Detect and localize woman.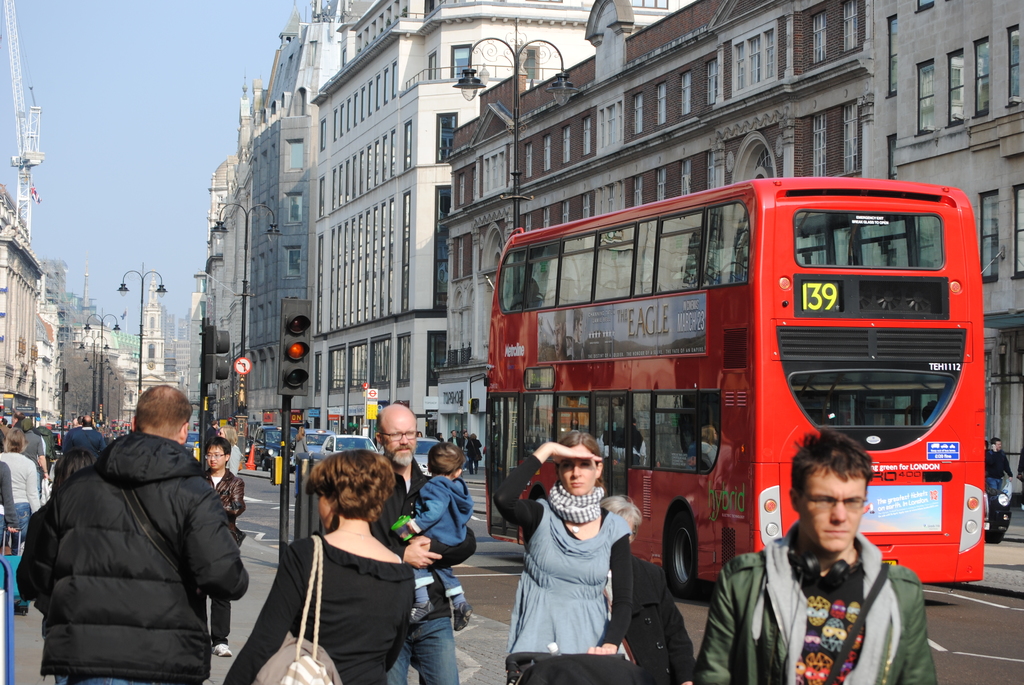
Localized at 470/429/478/467.
